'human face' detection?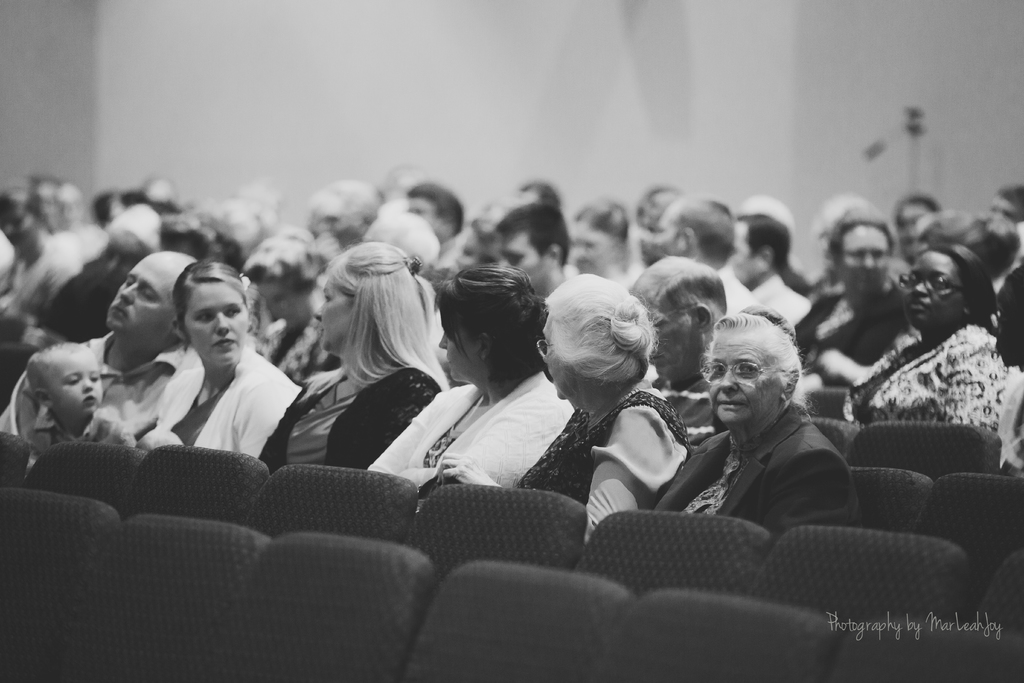
box(709, 331, 785, 425)
